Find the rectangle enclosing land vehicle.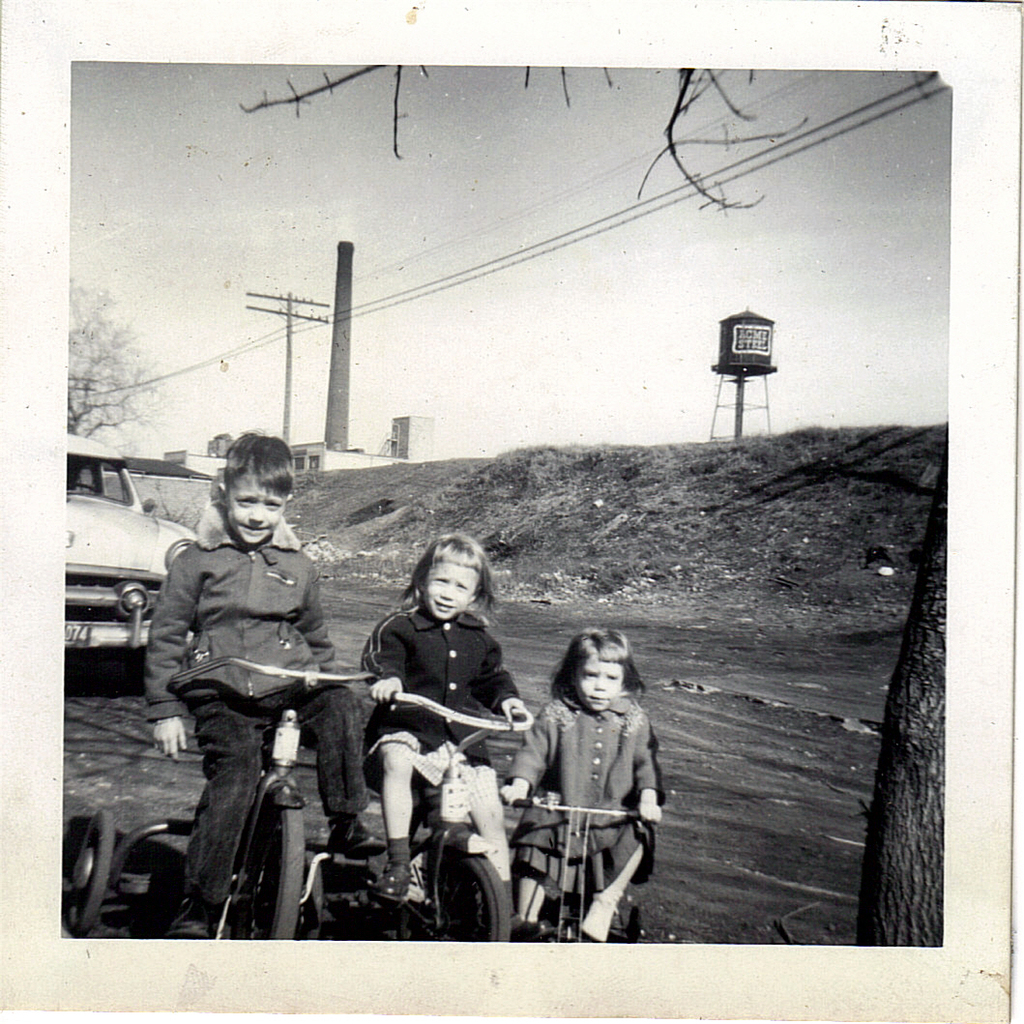
bbox=[73, 648, 375, 938].
